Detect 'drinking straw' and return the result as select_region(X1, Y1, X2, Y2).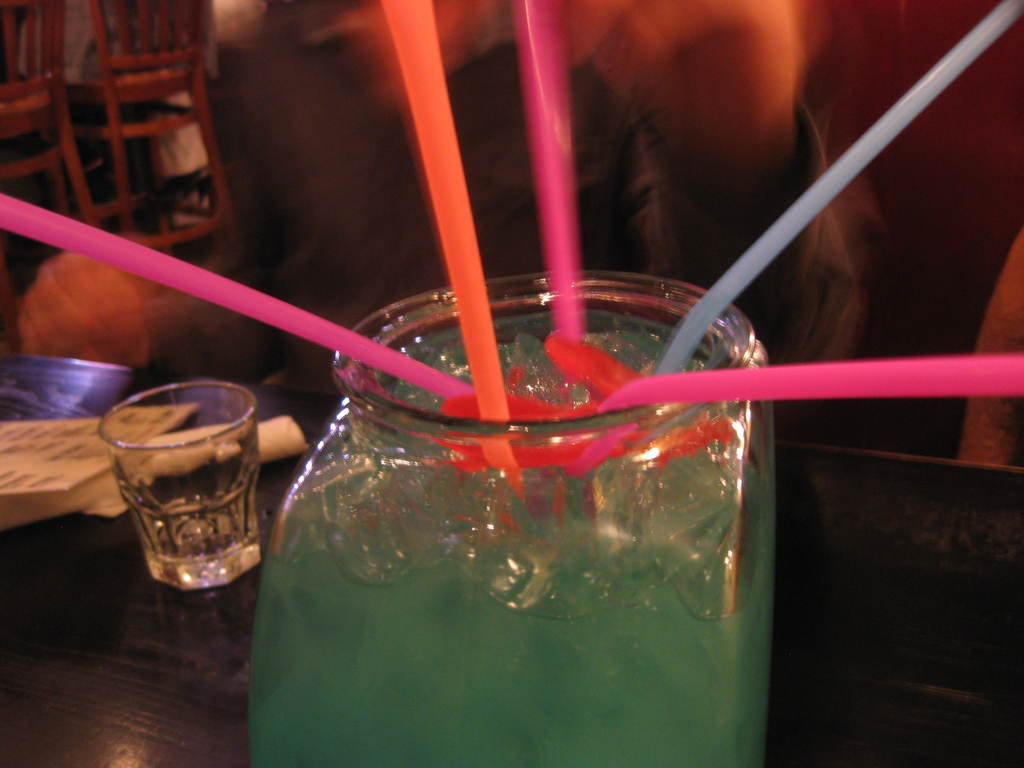
select_region(602, 349, 1021, 408).
